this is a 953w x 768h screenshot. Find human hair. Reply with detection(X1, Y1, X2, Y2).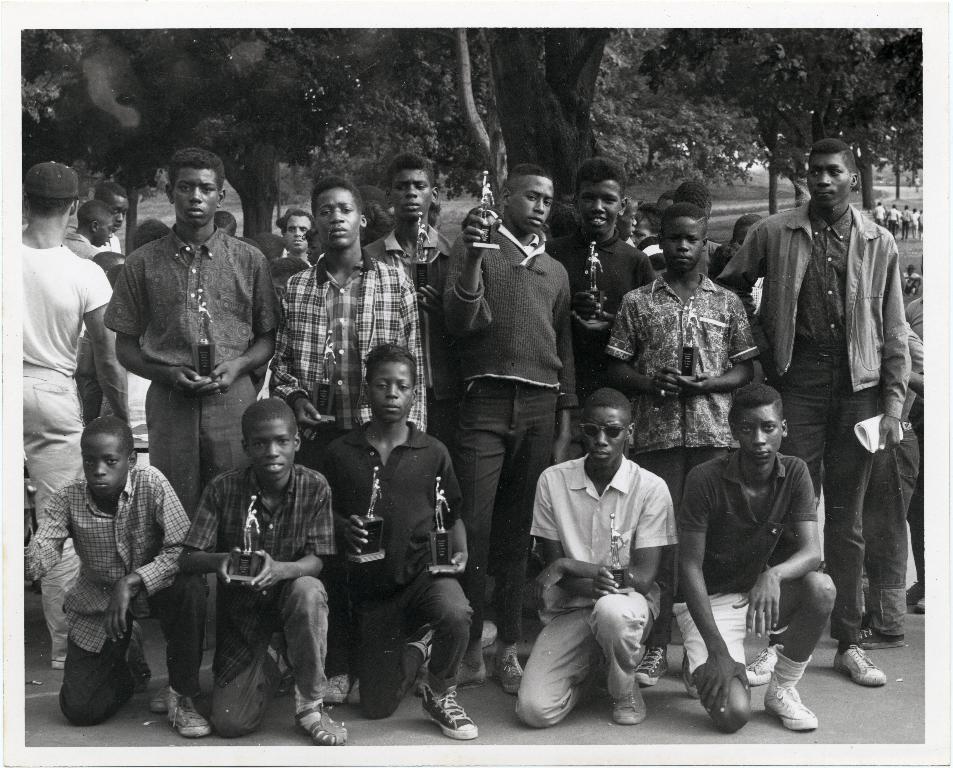
detection(94, 182, 128, 203).
